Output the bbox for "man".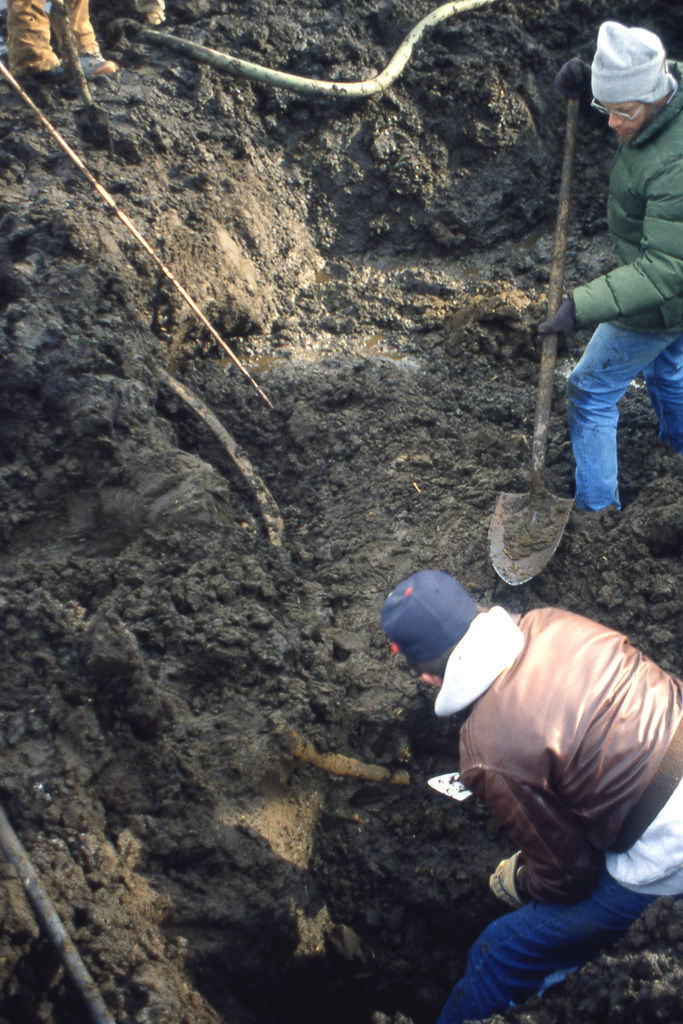
region(383, 572, 682, 1023).
